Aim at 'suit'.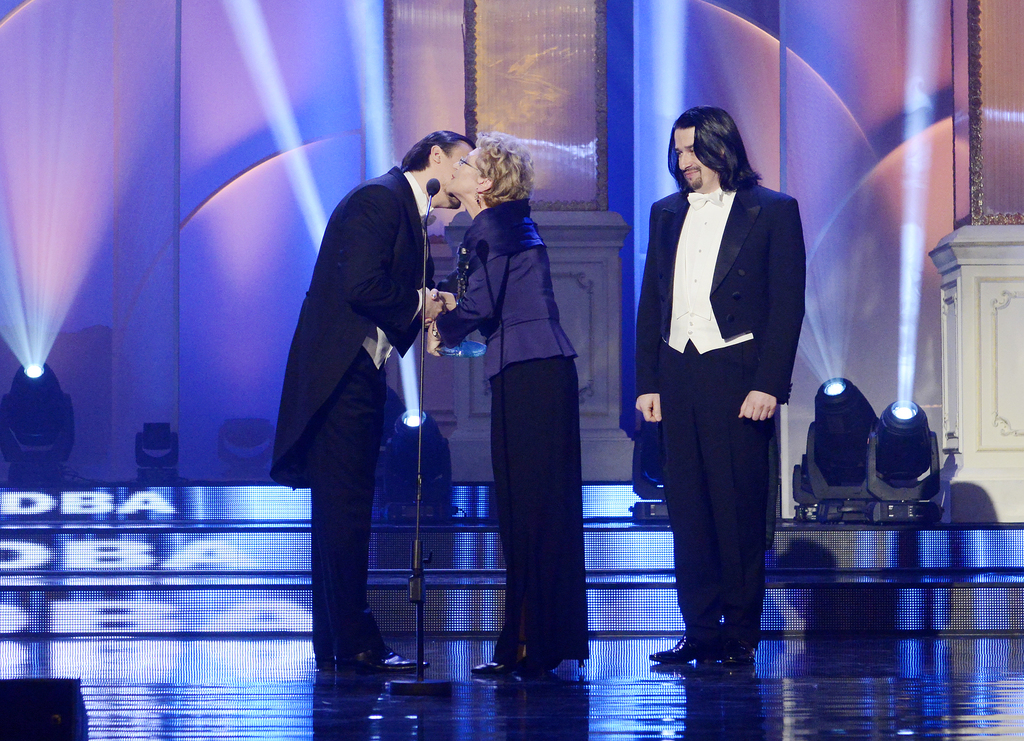
Aimed at x1=266 y1=164 x2=438 y2=653.
